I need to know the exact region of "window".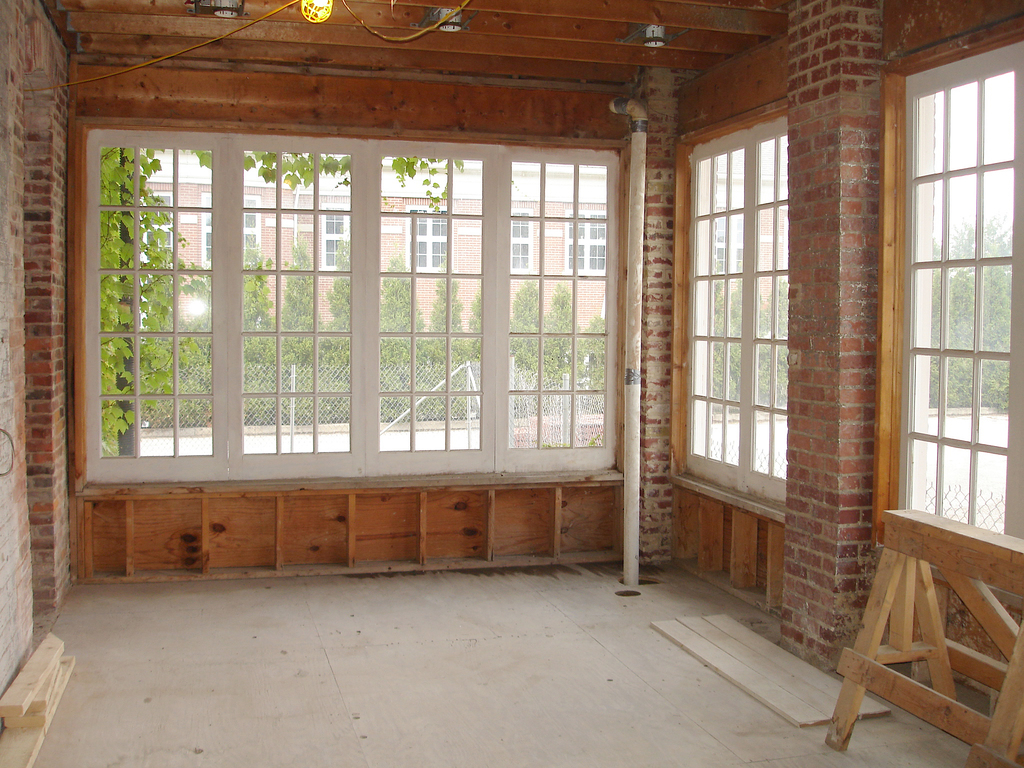
Region: [left=73, top=114, right=623, bottom=490].
